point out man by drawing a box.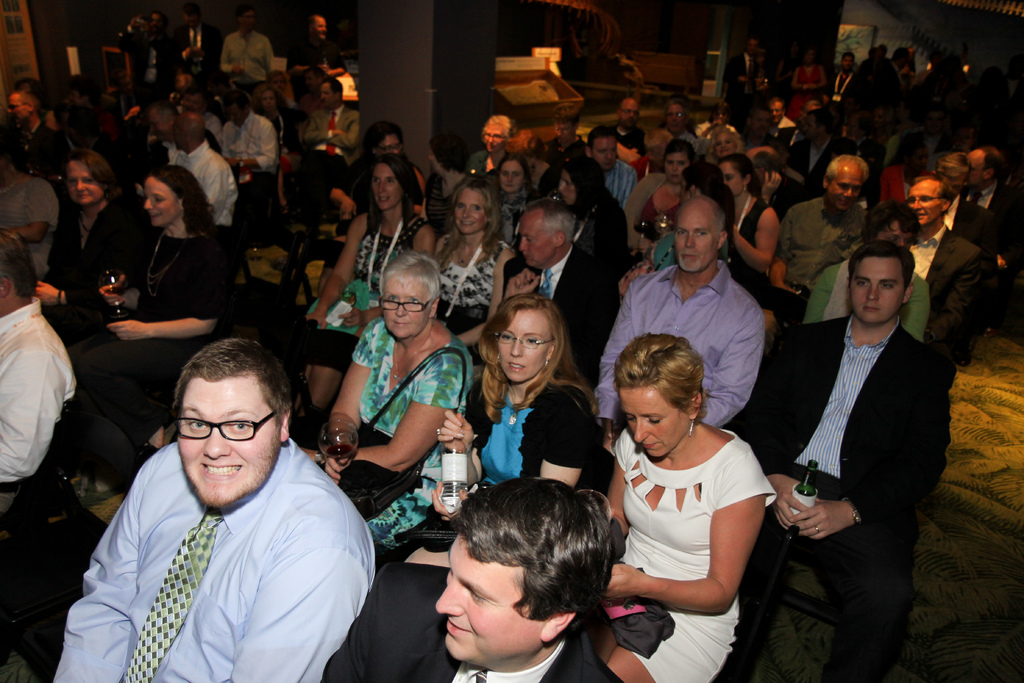
(x1=497, y1=199, x2=621, y2=420).
